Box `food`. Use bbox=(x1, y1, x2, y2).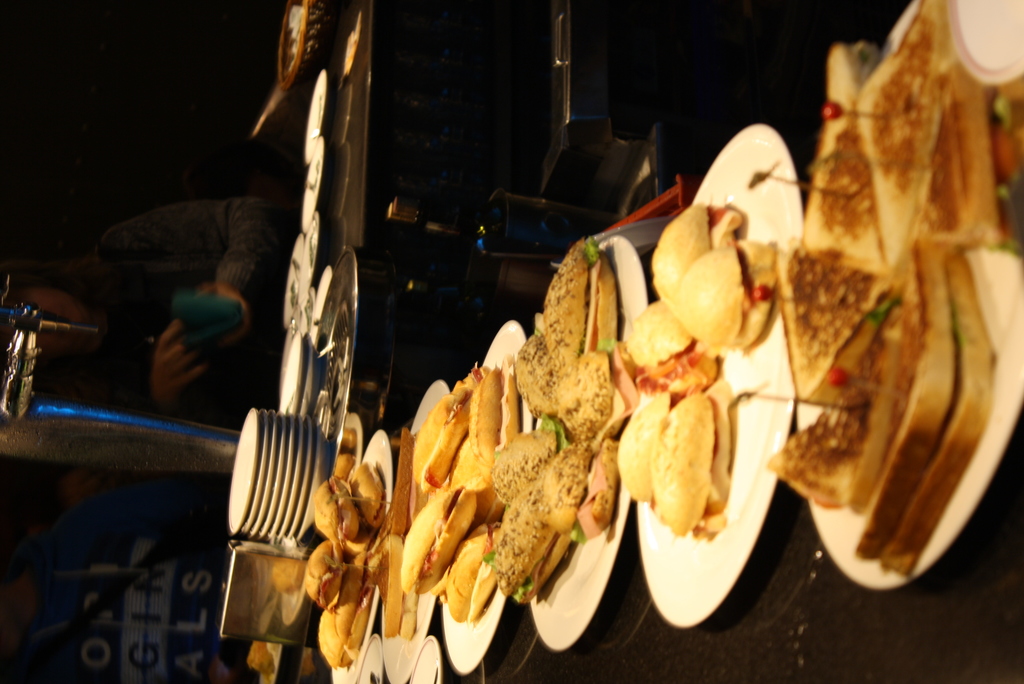
bbox=(630, 375, 770, 583).
